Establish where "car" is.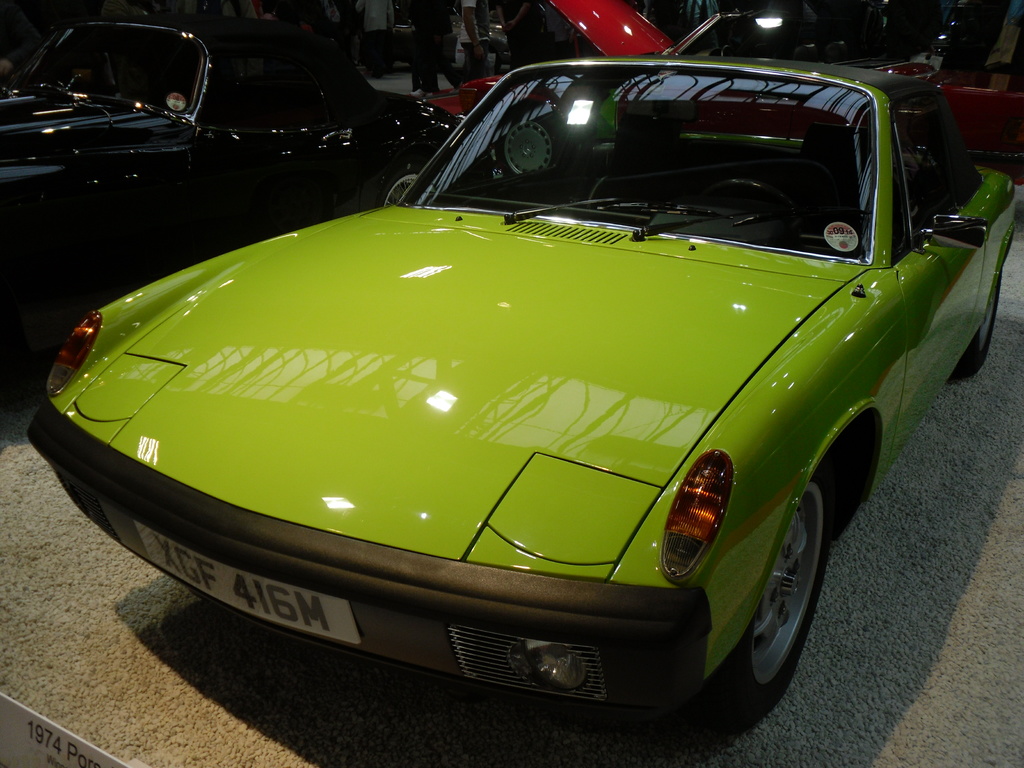
Established at bbox=[0, 12, 468, 326].
